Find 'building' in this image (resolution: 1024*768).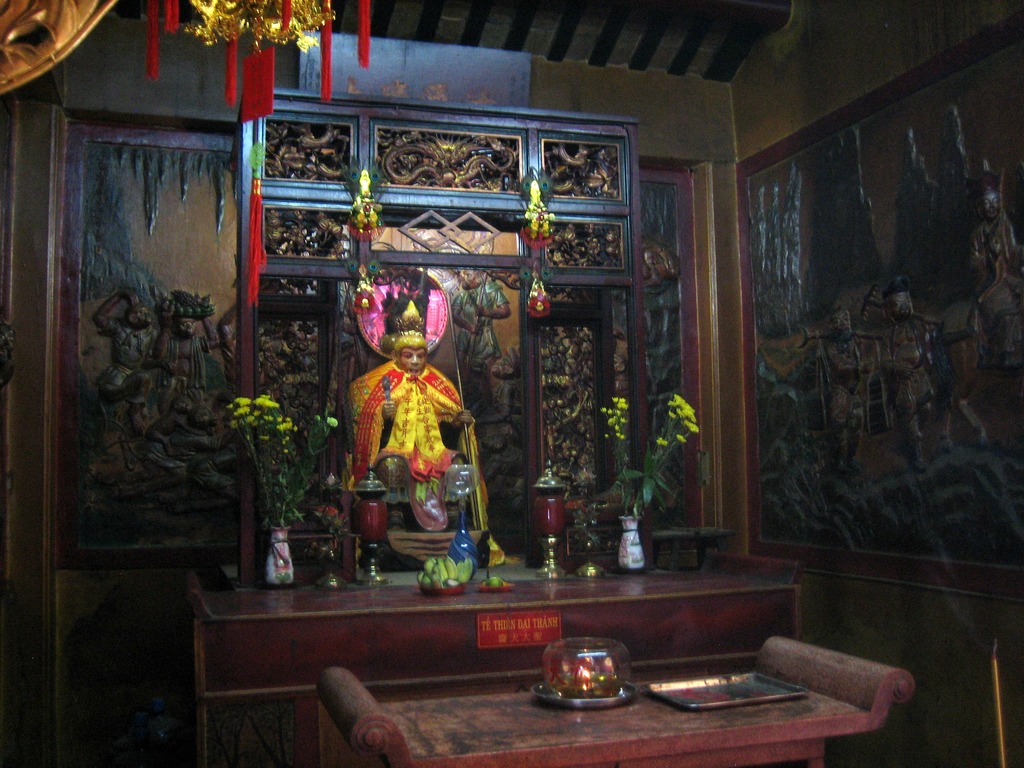
x1=0 y1=0 x2=1023 y2=767.
